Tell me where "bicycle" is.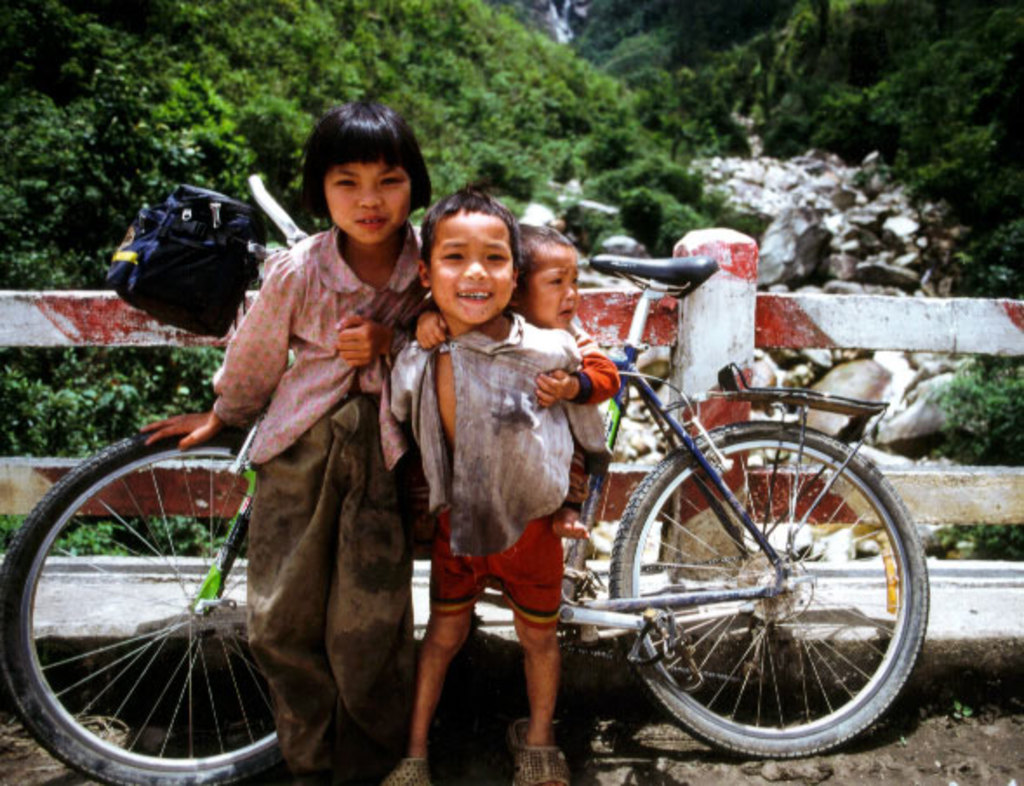
"bicycle" is at bbox(0, 254, 934, 784).
